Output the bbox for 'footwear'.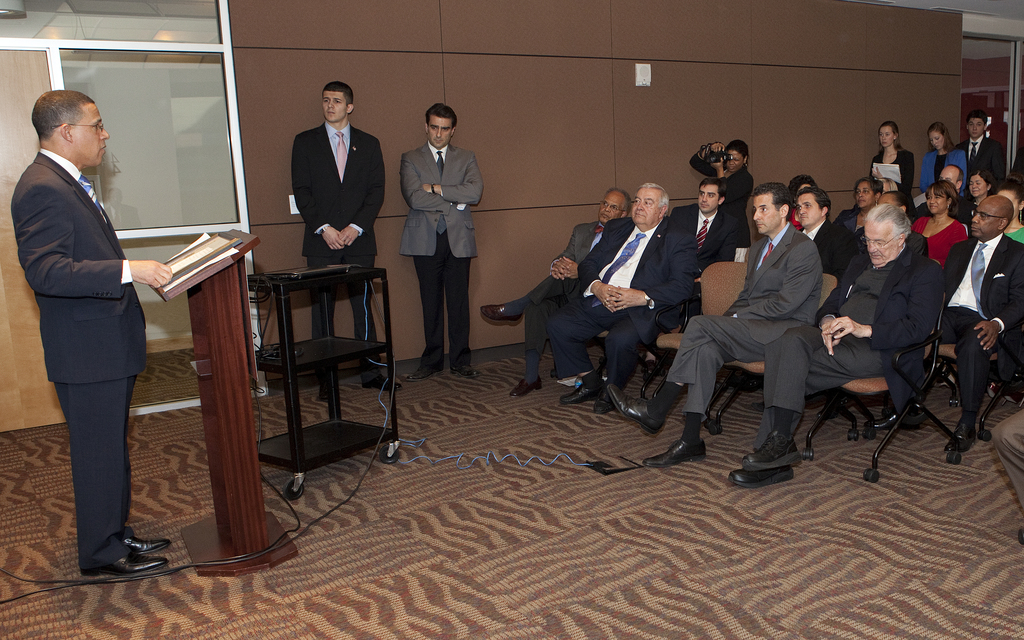
crop(404, 369, 444, 383).
